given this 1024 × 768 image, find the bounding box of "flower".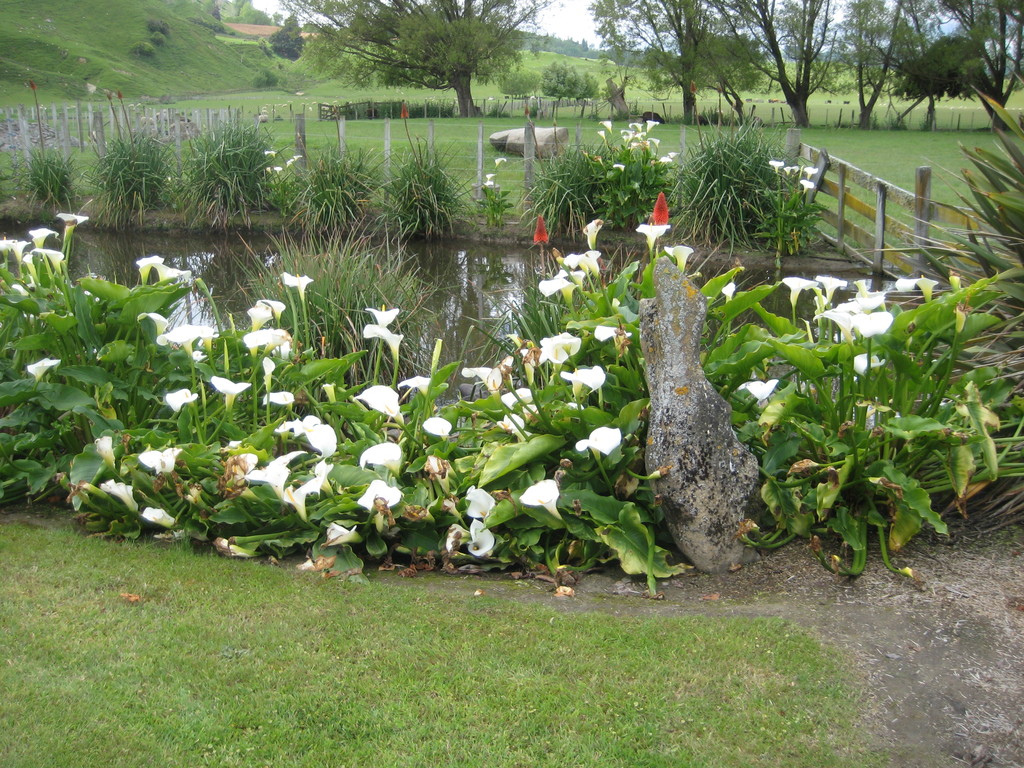
155:263:189:282.
